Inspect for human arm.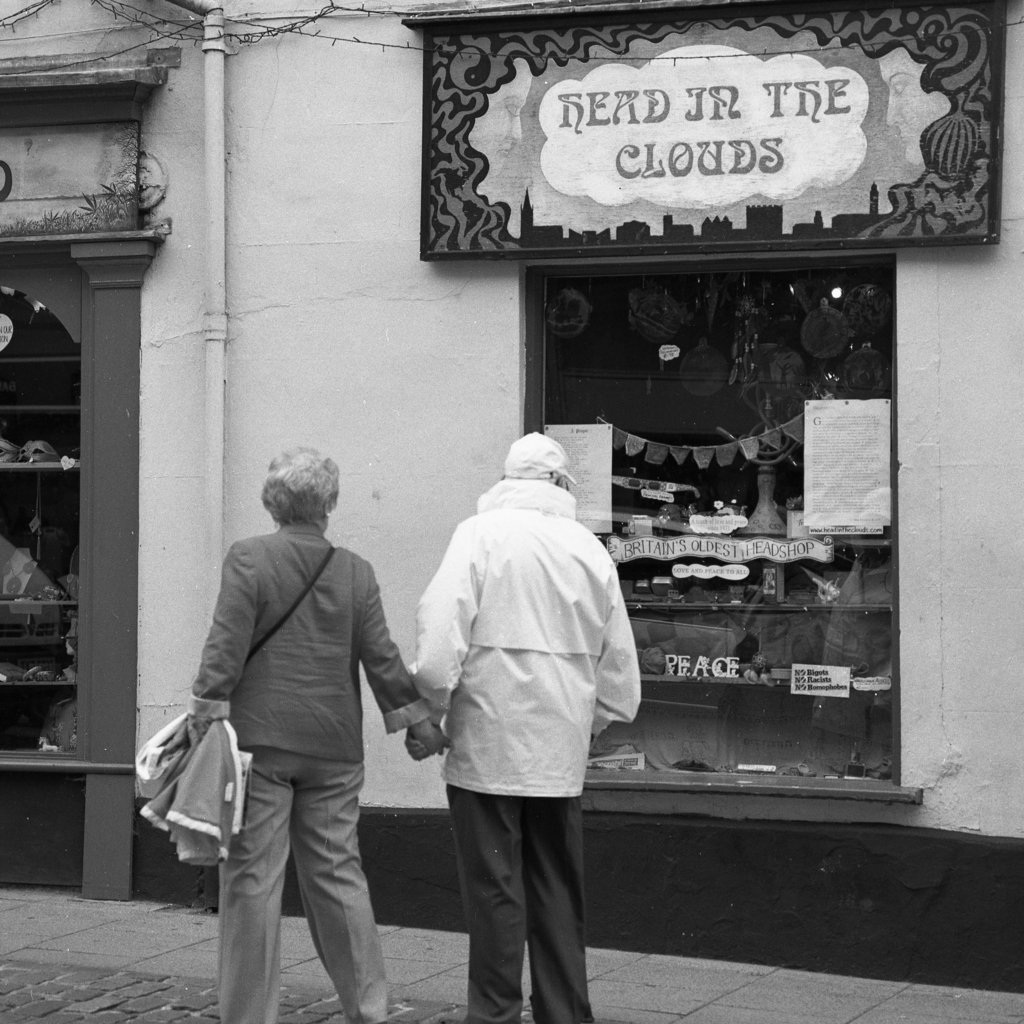
Inspection: {"left": 184, "top": 540, "right": 263, "bottom": 740}.
